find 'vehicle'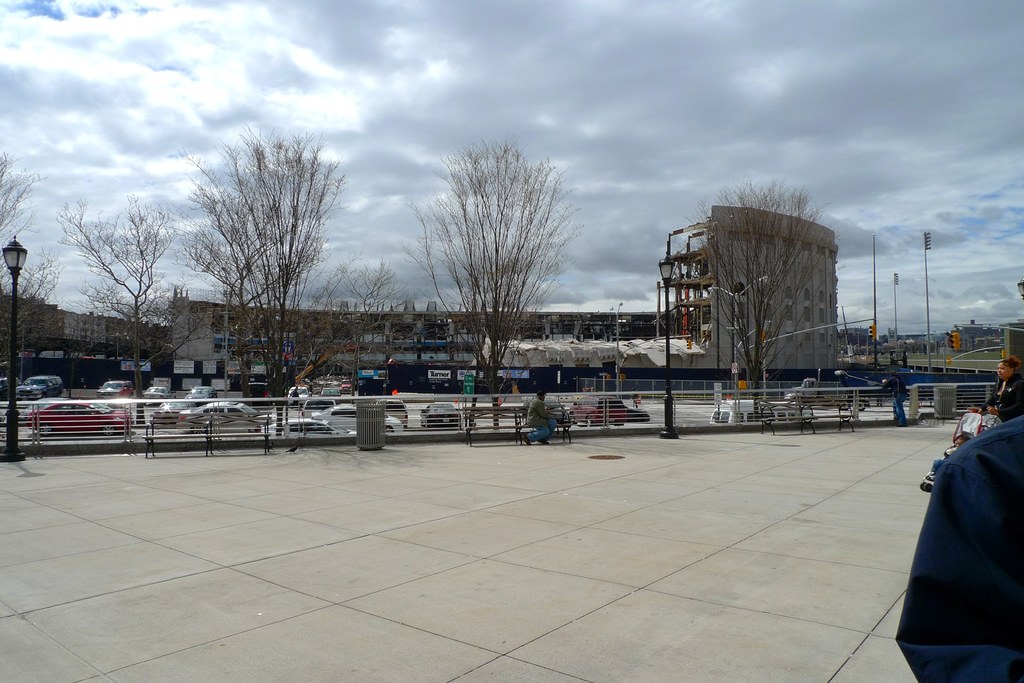
{"x1": 26, "y1": 398, "x2": 132, "y2": 435}
